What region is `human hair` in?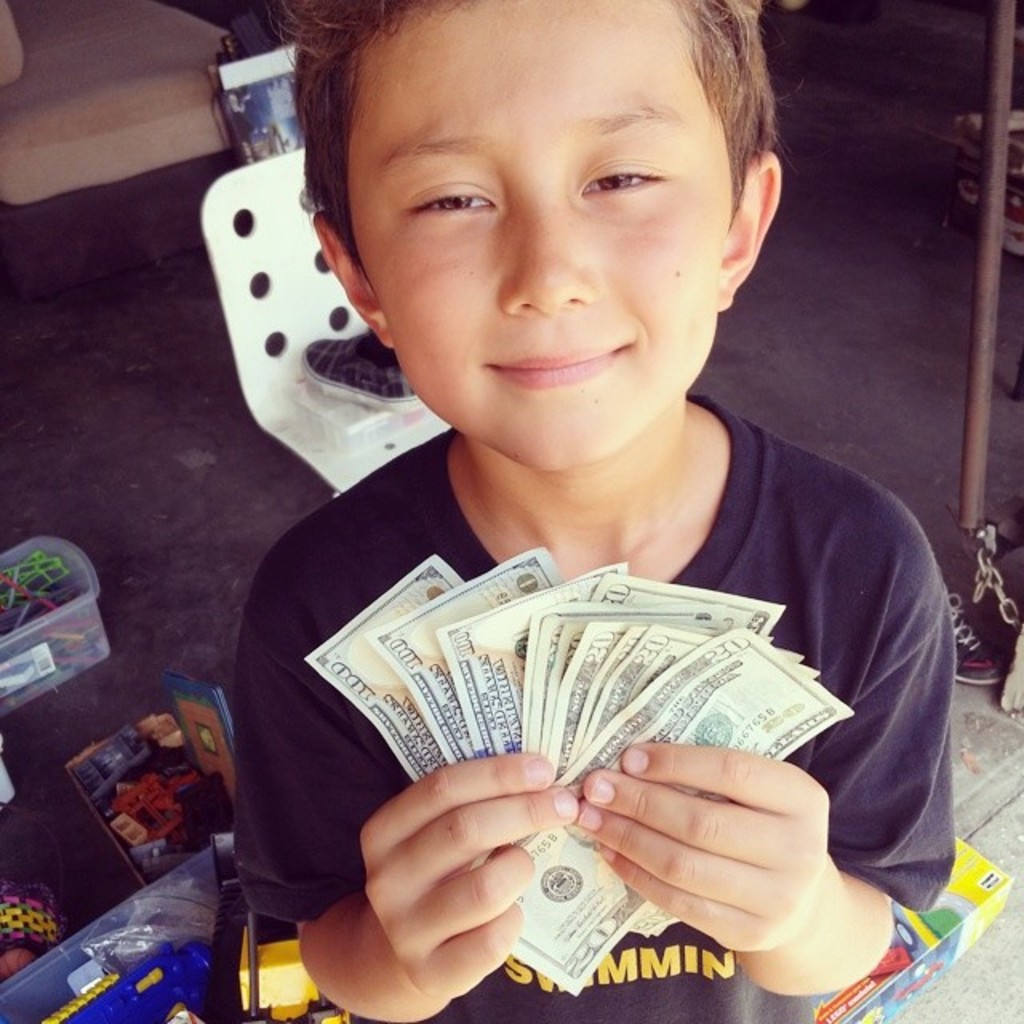
[312,10,766,286].
